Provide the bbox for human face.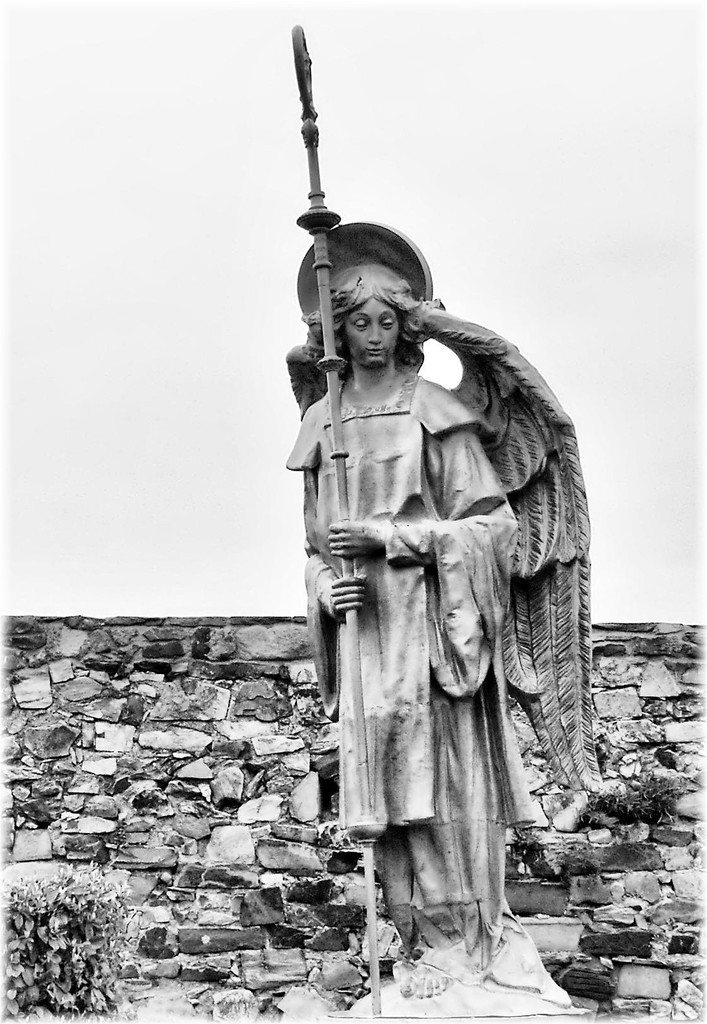
[x1=345, y1=298, x2=402, y2=372].
